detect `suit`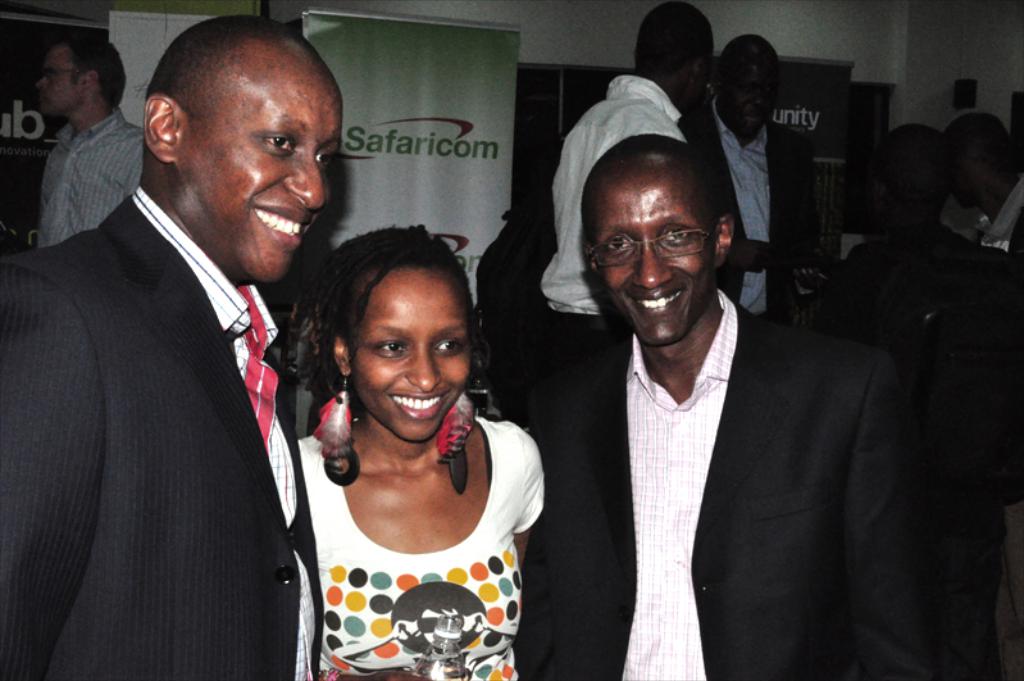
{"left": 15, "top": 69, "right": 329, "bottom": 678}
